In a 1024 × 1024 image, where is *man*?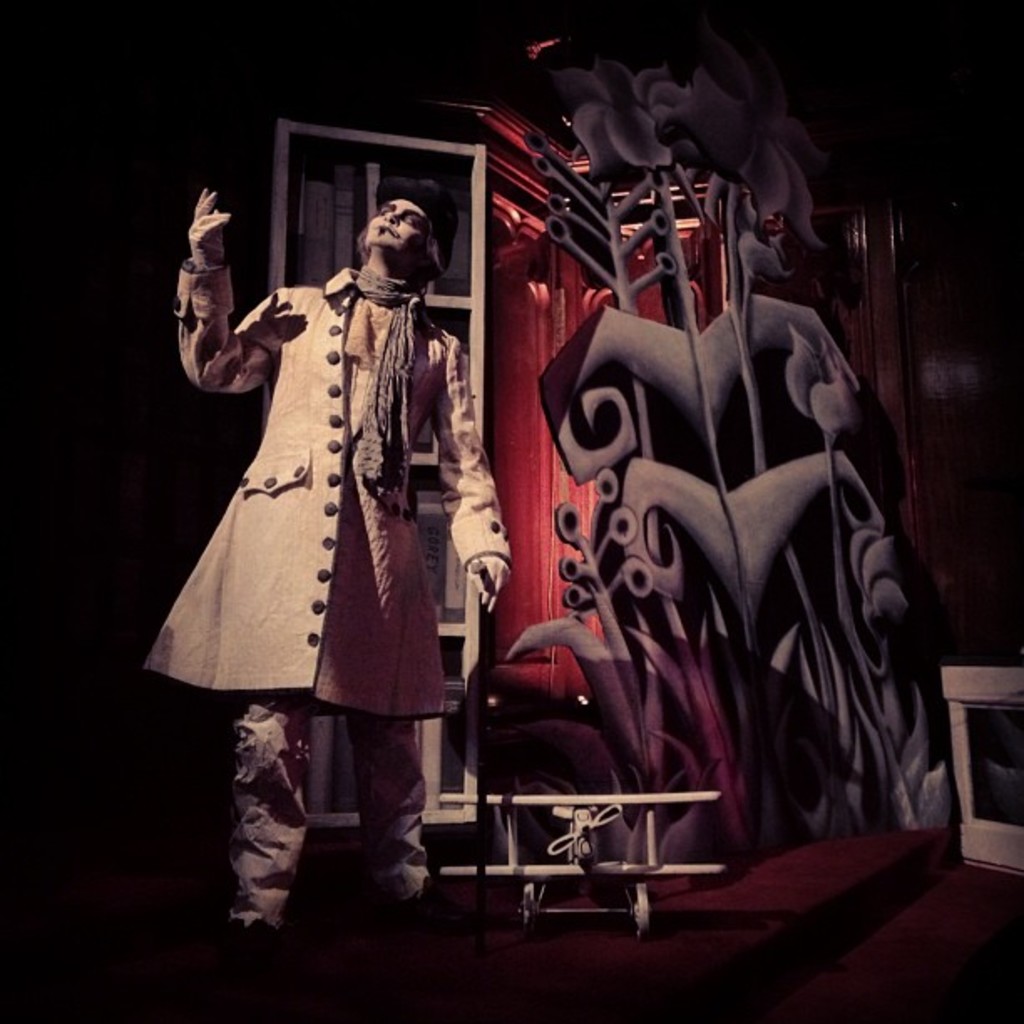
[left=136, top=169, right=517, bottom=969].
